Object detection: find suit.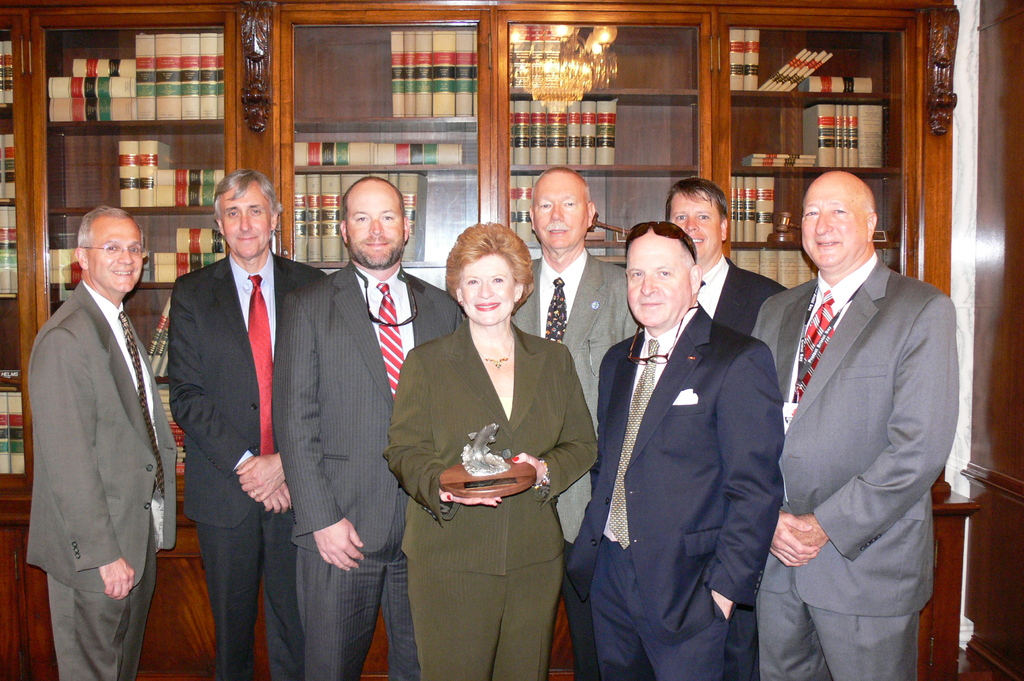
26, 277, 174, 680.
